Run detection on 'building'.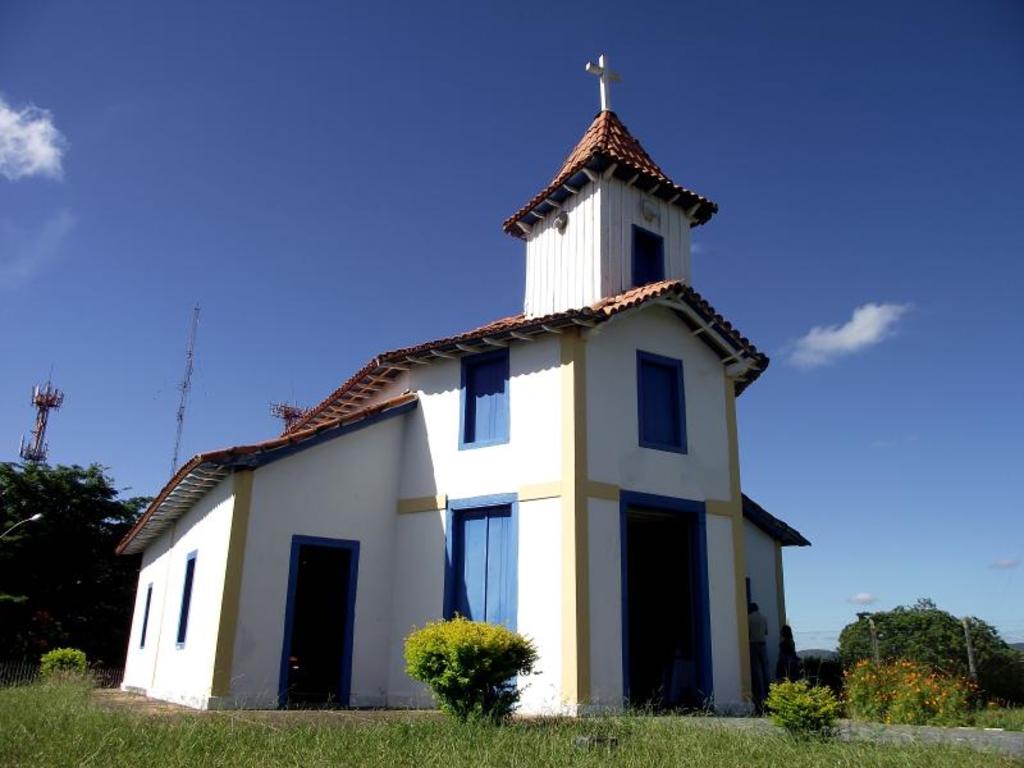
Result: crop(115, 56, 813, 717).
